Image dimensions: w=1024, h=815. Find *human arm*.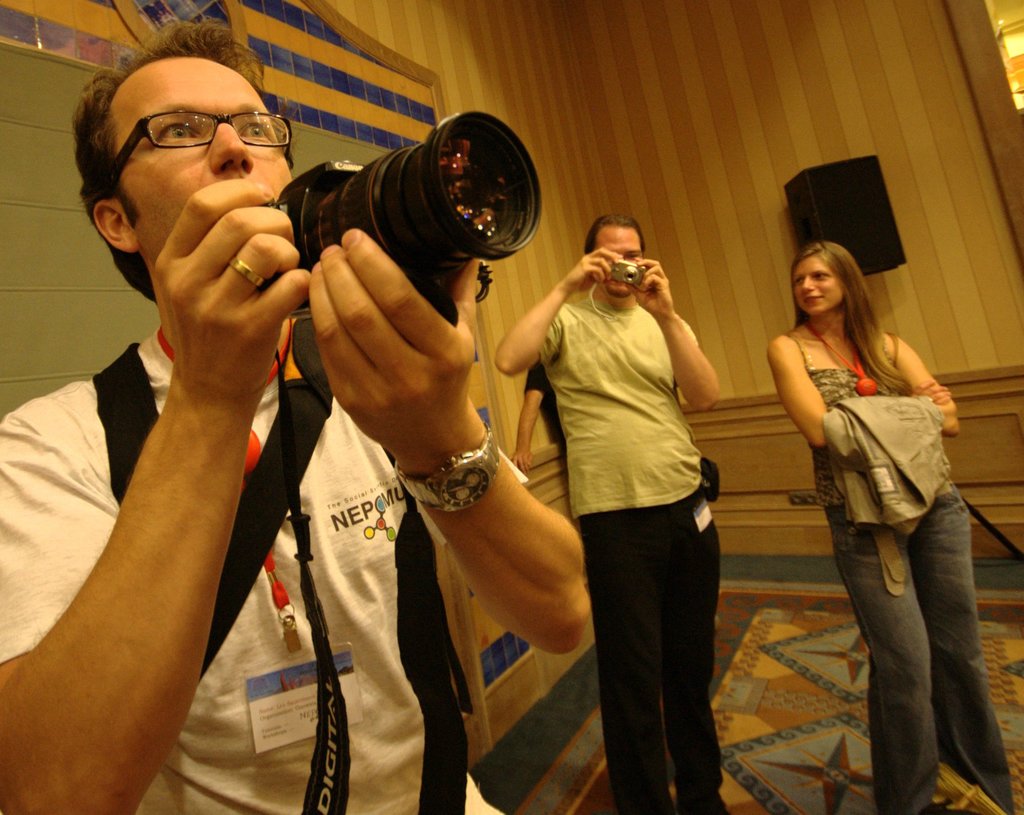
621, 255, 723, 412.
